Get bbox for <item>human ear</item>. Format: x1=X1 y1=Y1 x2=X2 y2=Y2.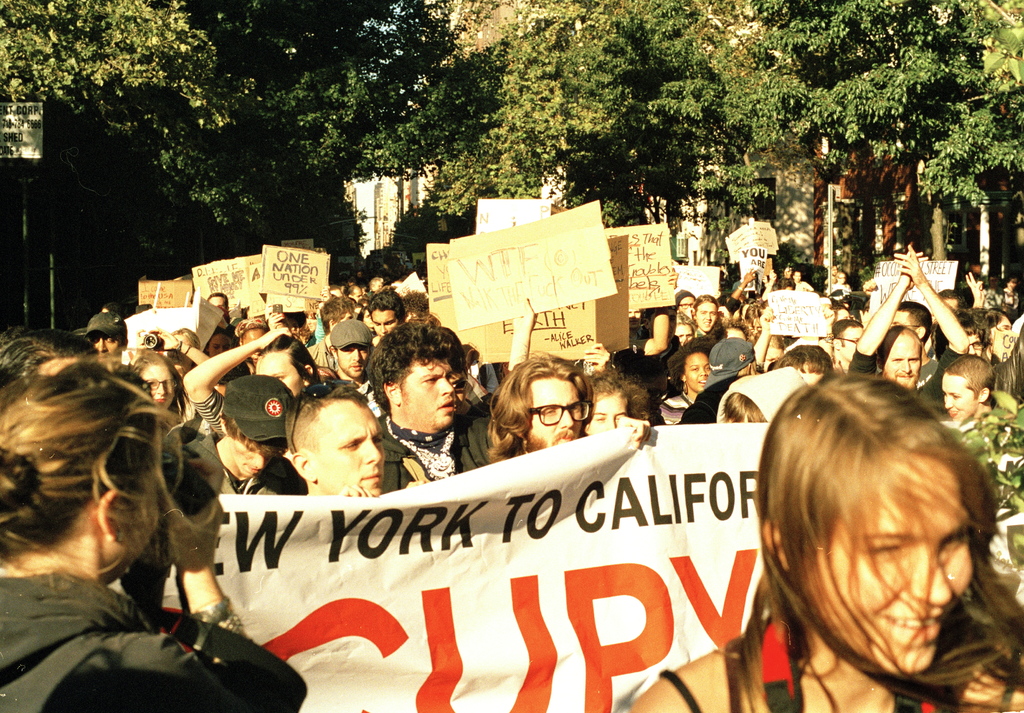
x1=94 y1=482 x2=118 y2=552.
